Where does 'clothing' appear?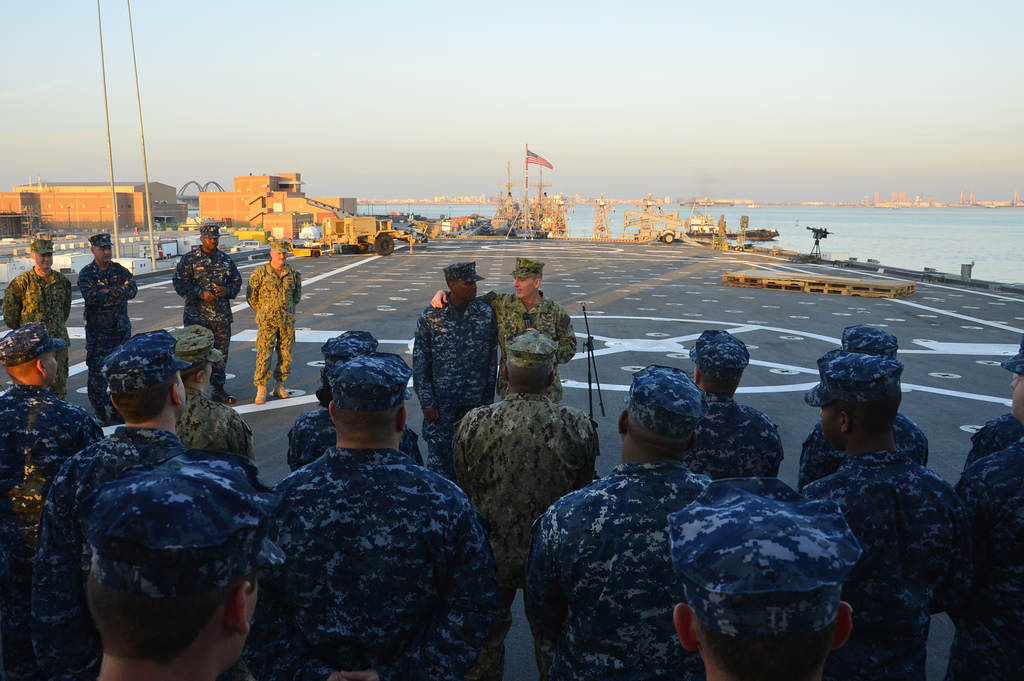
Appears at rect(236, 381, 499, 680).
